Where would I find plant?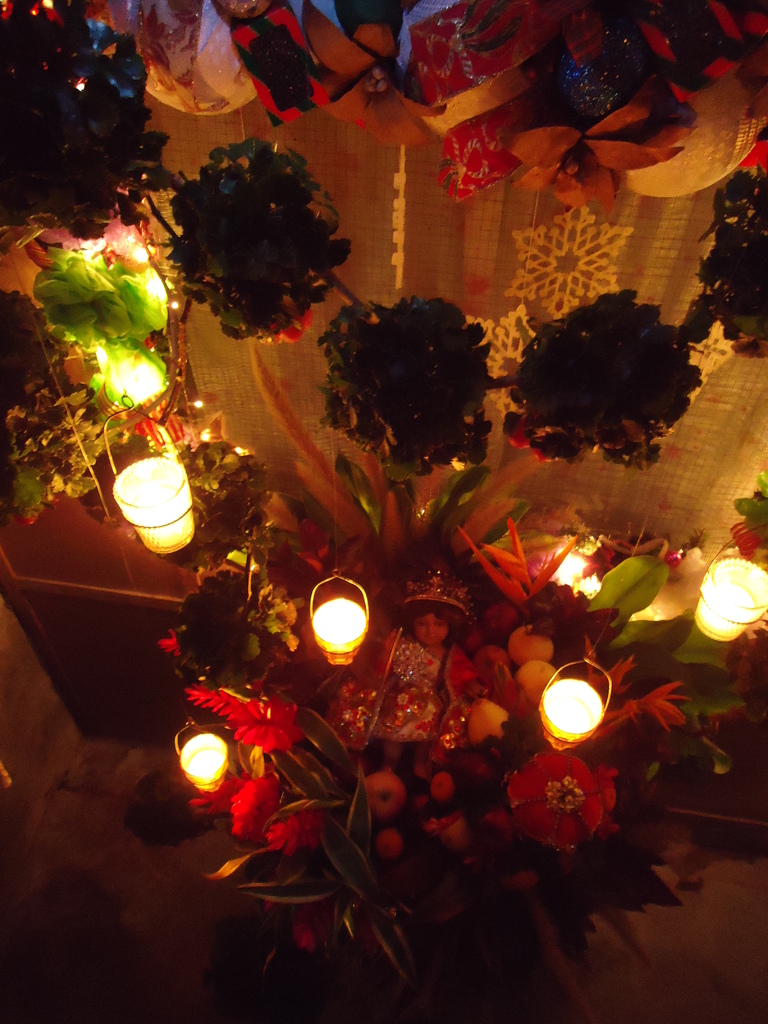
At [502,290,703,475].
